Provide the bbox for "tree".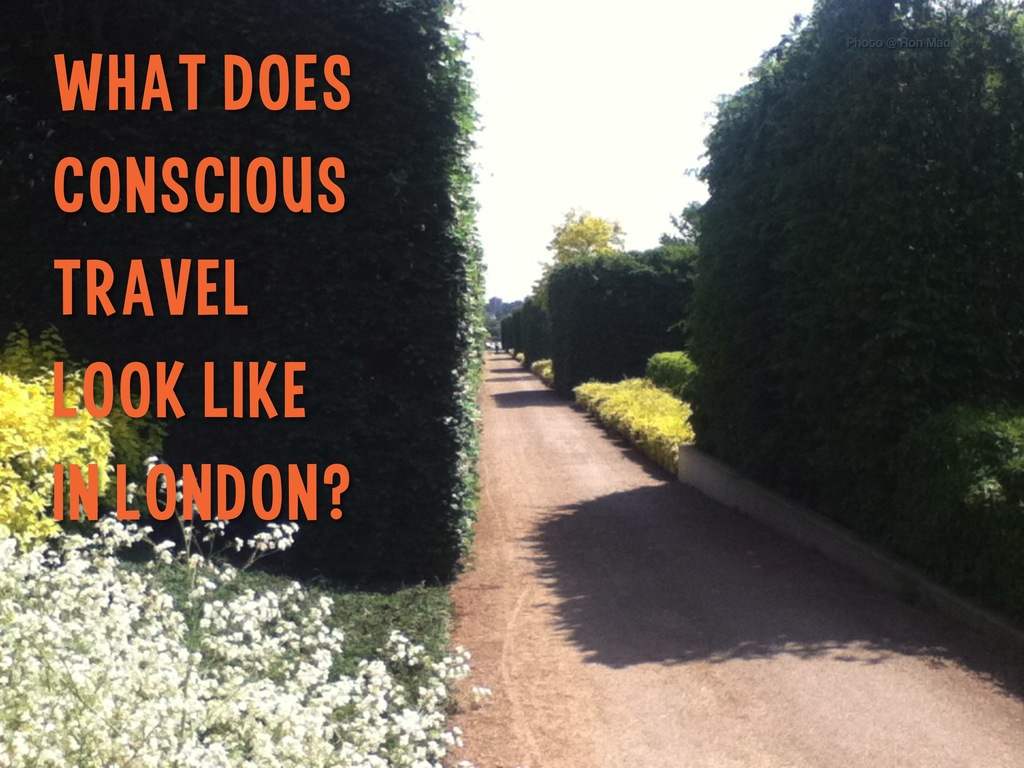
bbox=[669, 25, 1023, 505].
